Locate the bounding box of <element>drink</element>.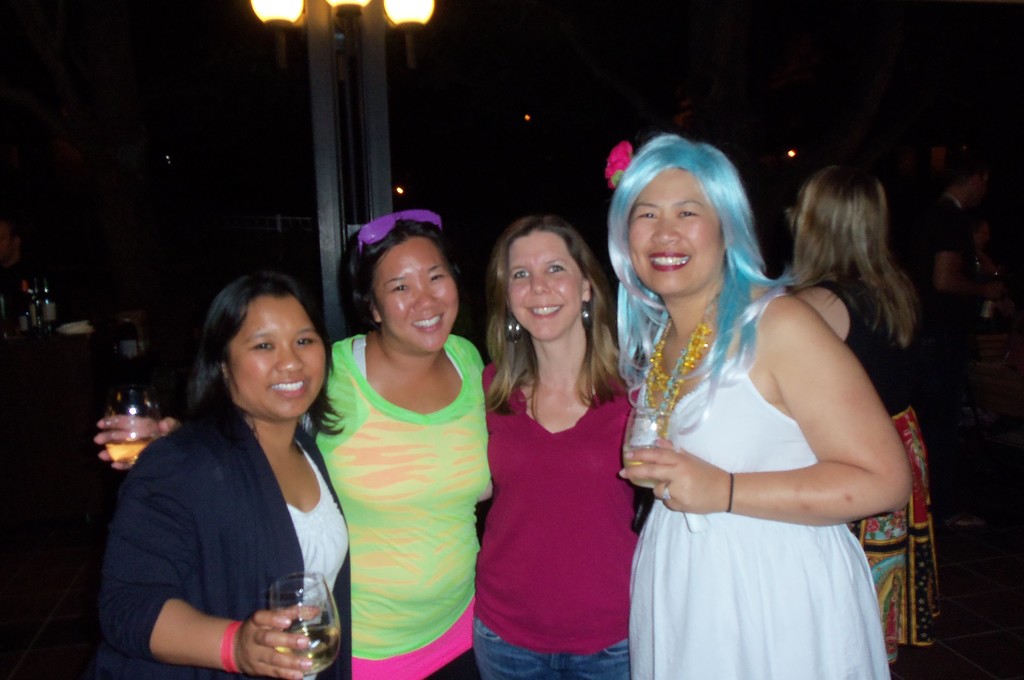
Bounding box: select_region(275, 624, 340, 674).
